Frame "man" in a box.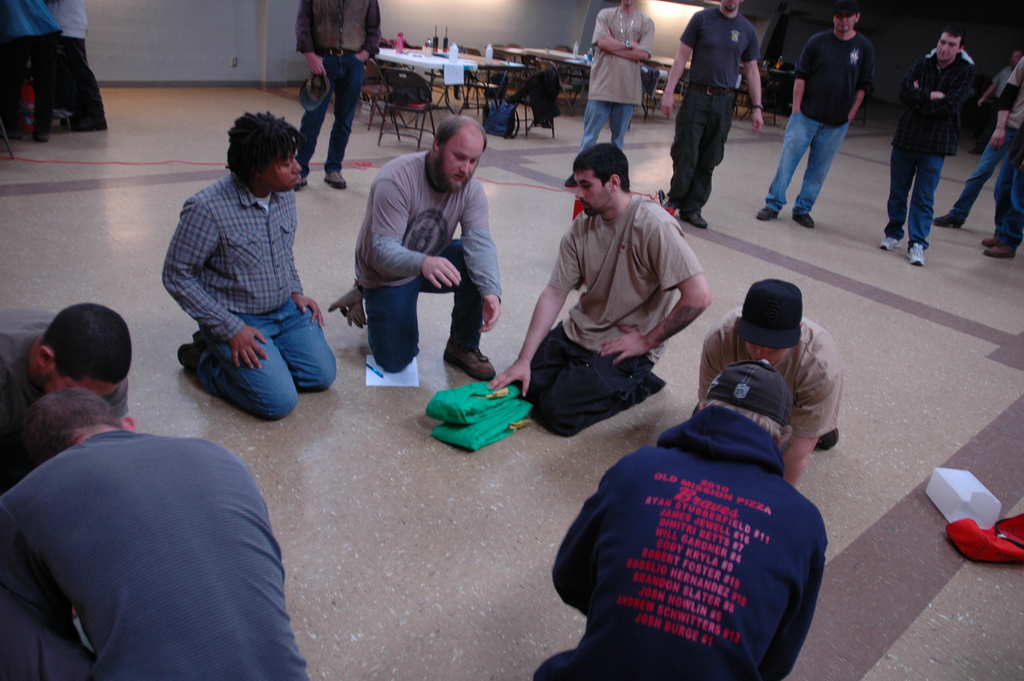
[x1=698, y1=278, x2=840, y2=488].
